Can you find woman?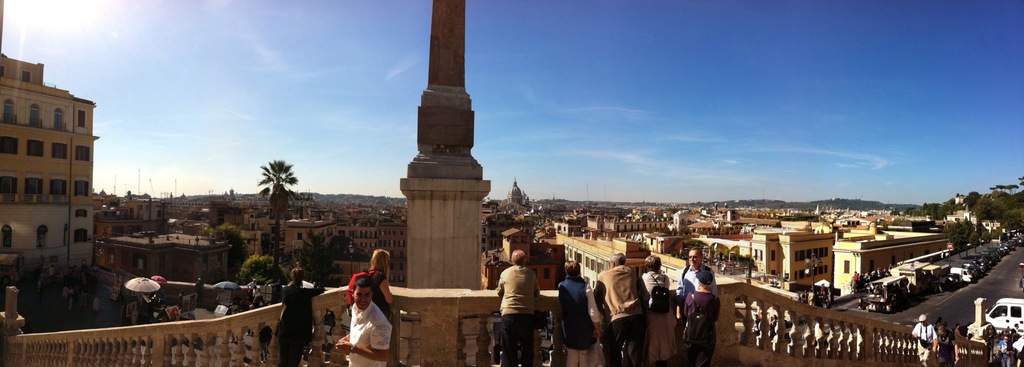
Yes, bounding box: {"left": 684, "top": 271, "right": 721, "bottom": 366}.
